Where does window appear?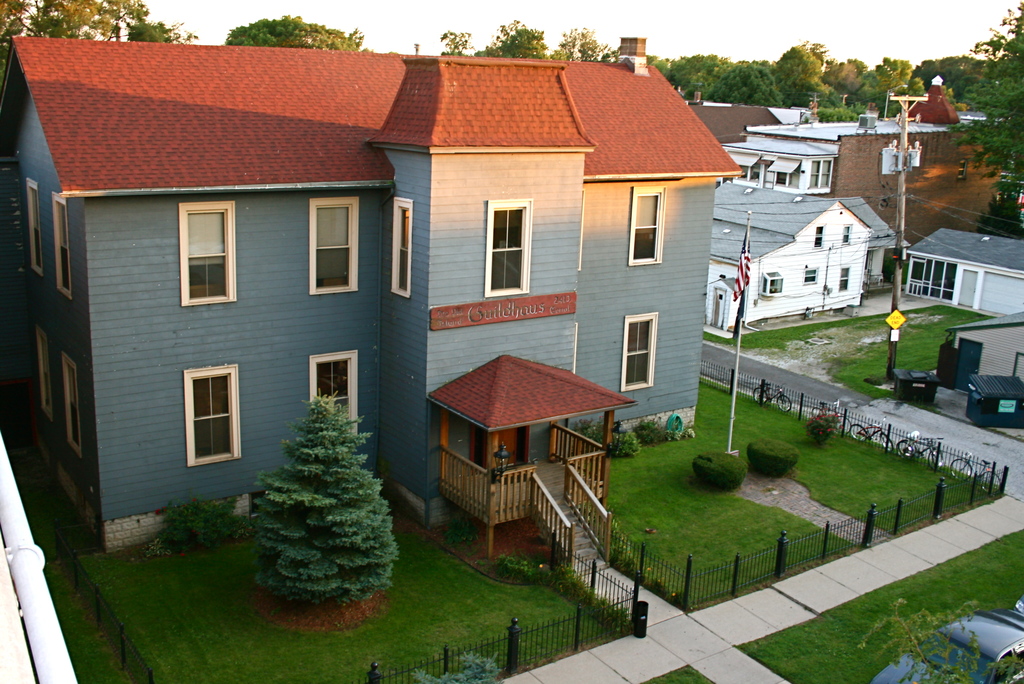
Appears at [65, 352, 83, 462].
